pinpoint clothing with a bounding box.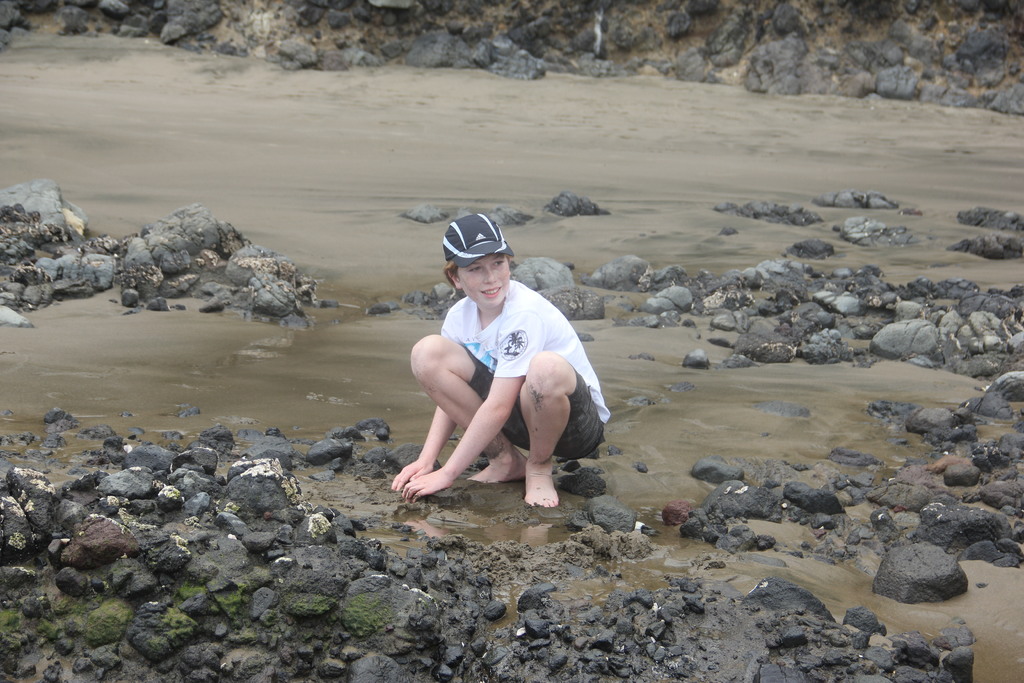
[x1=444, y1=280, x2=608, y2=460].
